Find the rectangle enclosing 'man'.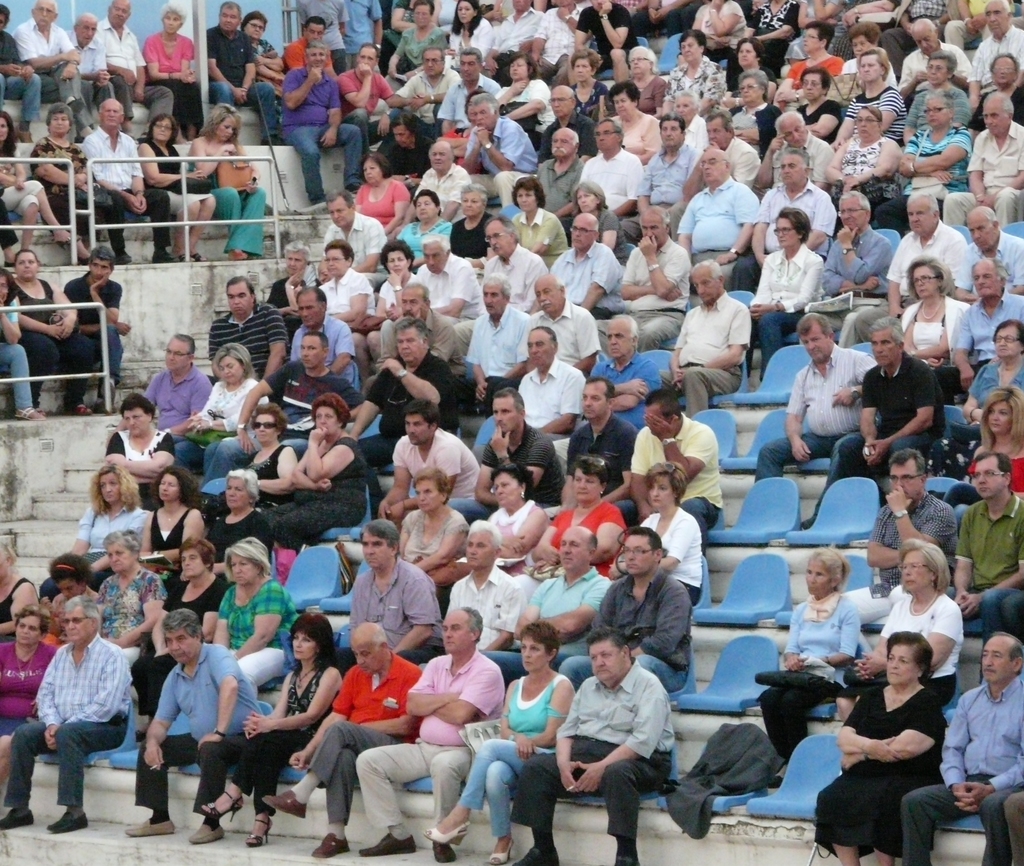
{"x1": 851, "y1": 323, "x2": 932, "y2": 486}.
